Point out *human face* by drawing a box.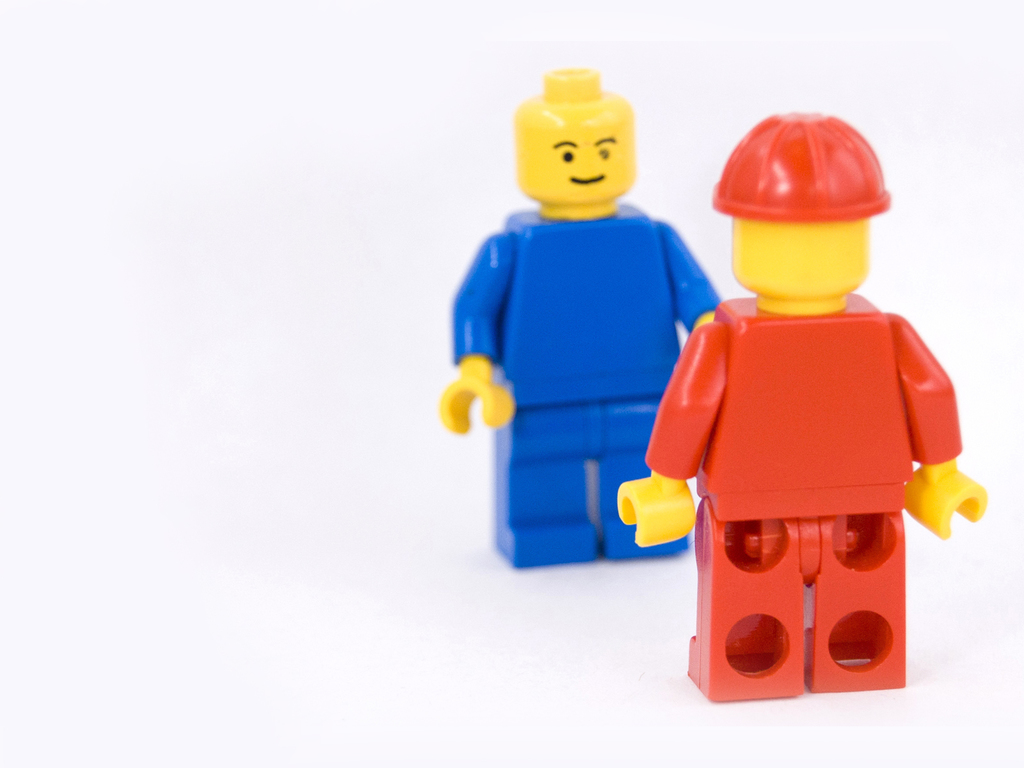
pyautogui.locateOnScreen(511, 105, 652, 198).
